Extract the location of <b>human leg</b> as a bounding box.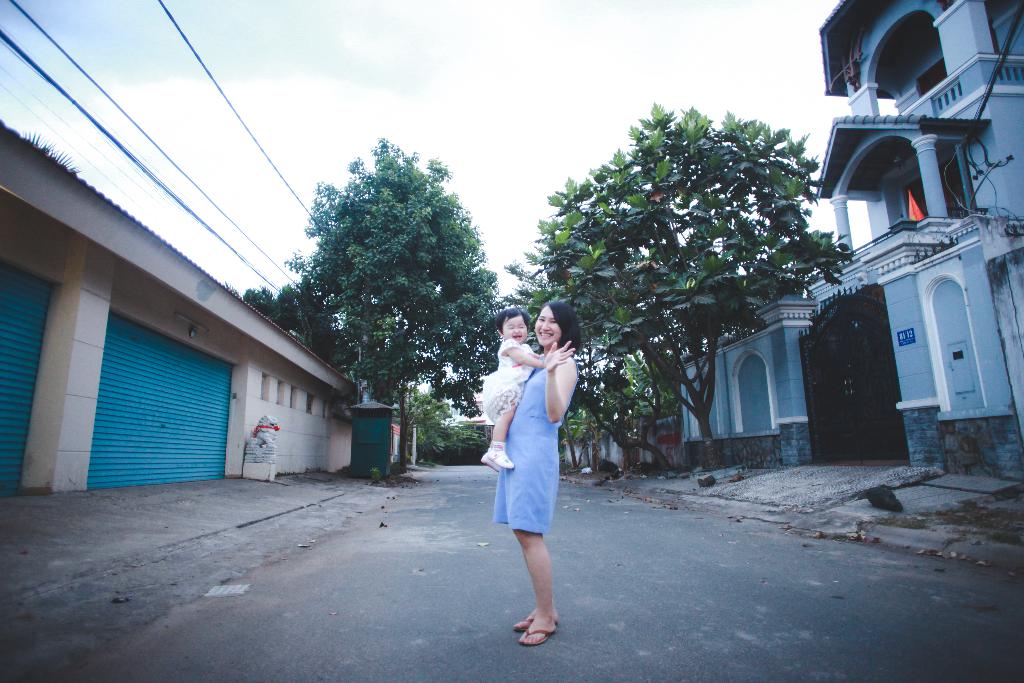
[520,532,557,645].
